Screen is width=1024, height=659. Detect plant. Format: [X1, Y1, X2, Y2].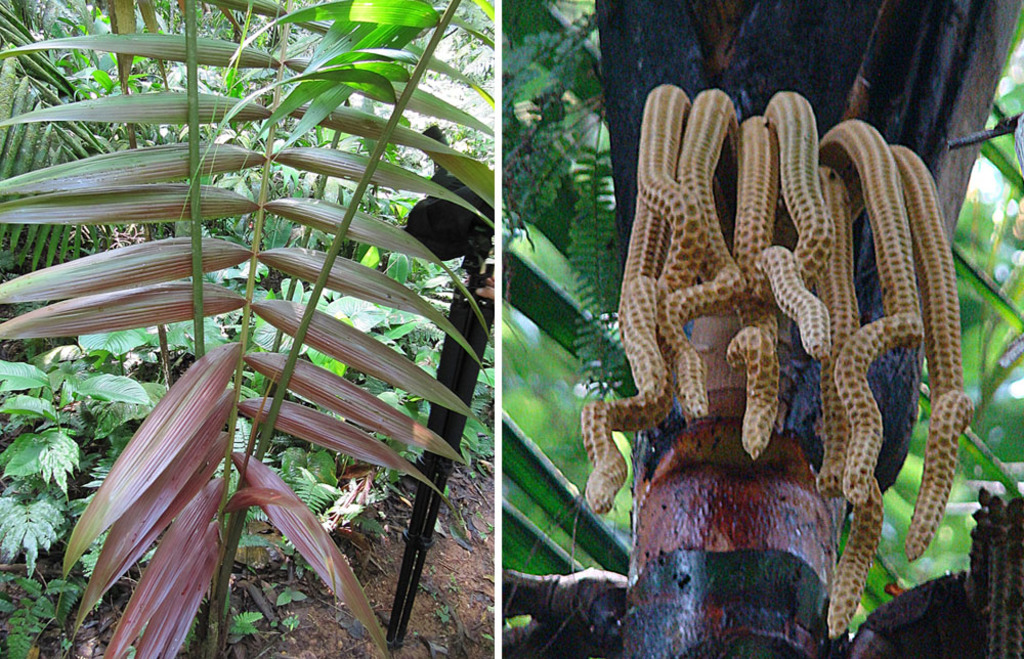
[278, 619, 299, 634].
